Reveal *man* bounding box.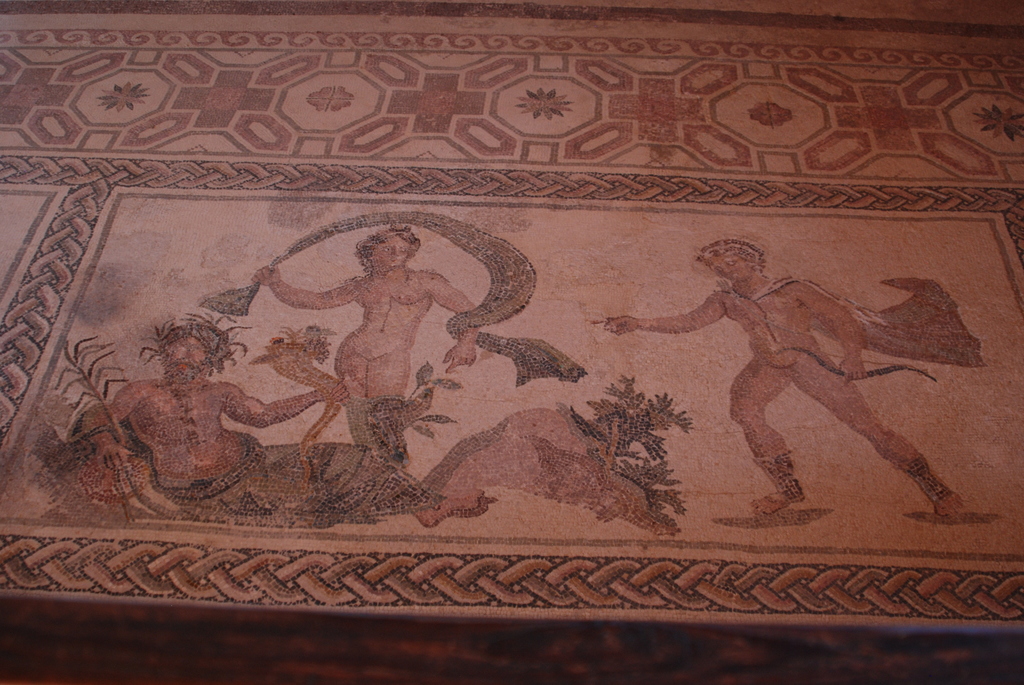
Revealed: [x1=637, y1=226, x2=963, y2=526].
